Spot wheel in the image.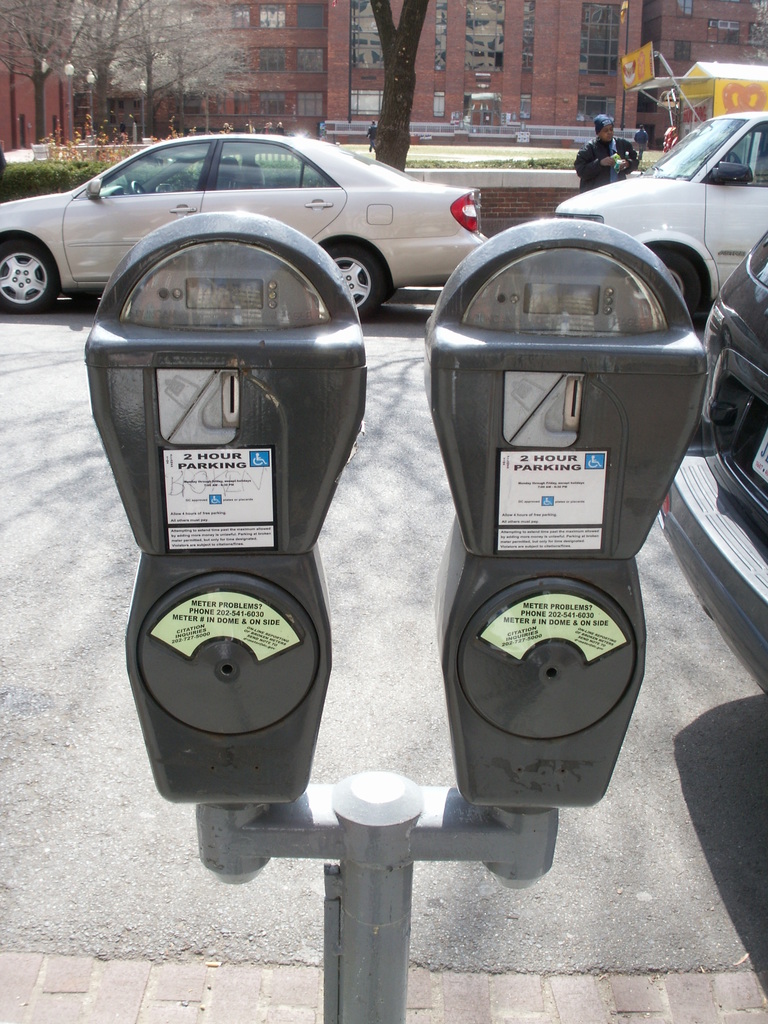
wheel found at [130,179,148,195].
